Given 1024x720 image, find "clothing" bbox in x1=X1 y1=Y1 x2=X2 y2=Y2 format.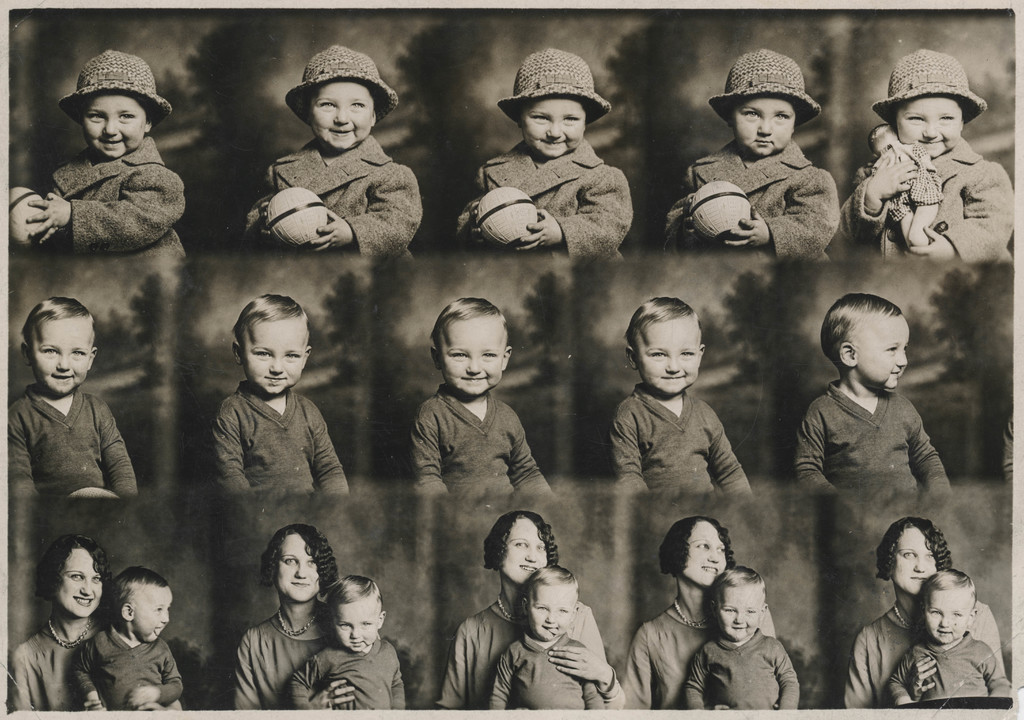
x1=78 y1=630 x2=183 y2=708.
